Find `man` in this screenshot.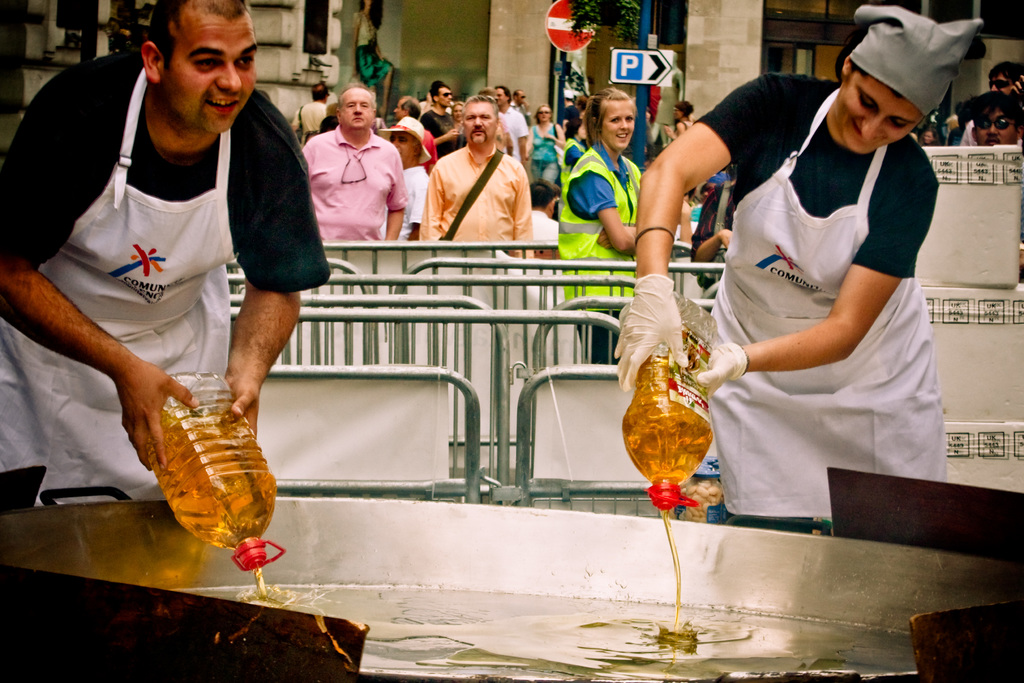
The bounding box for `man` is rect(422, 81, 461, 173).
